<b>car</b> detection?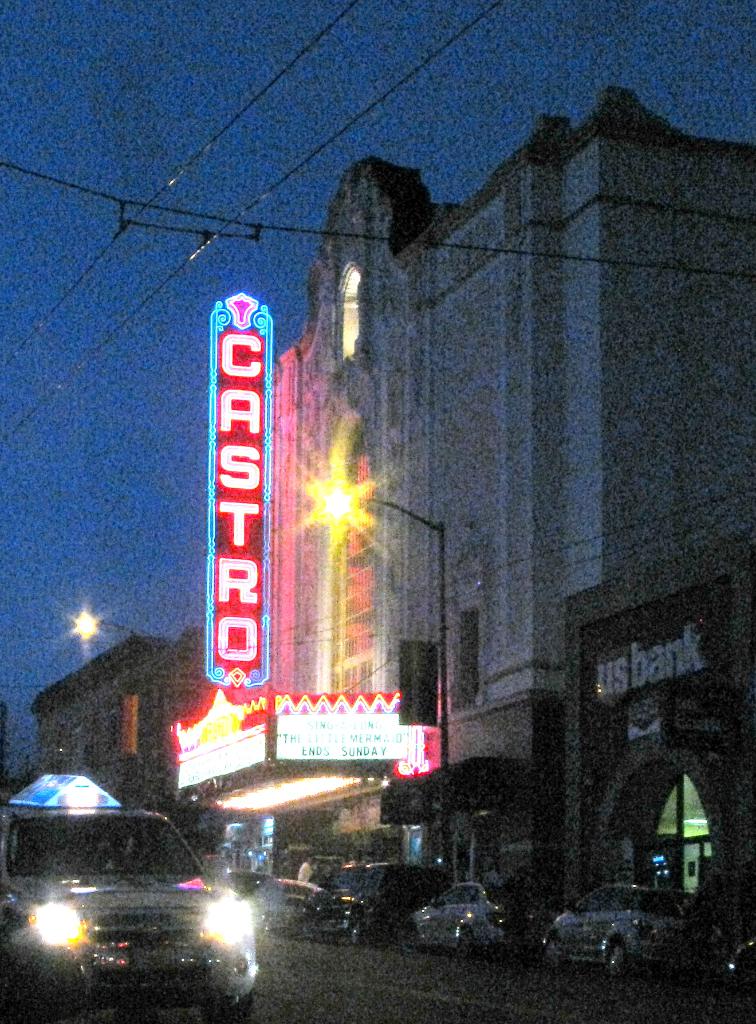
l=725, t=939, r=755, b=1005
